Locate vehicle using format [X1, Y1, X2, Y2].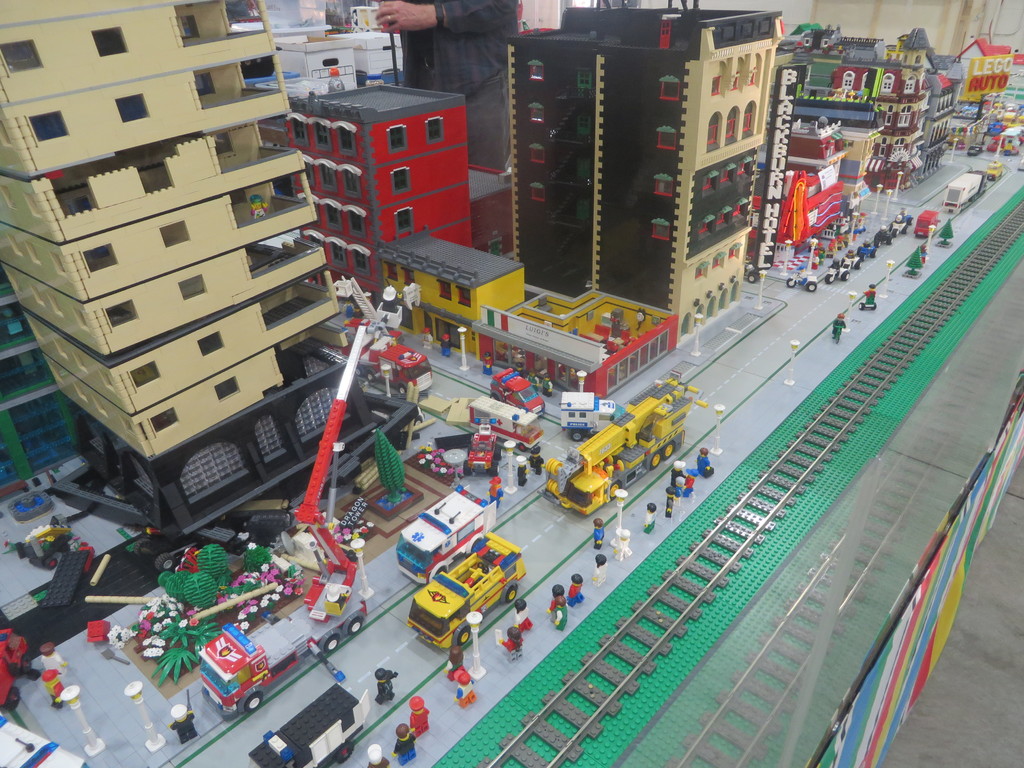
[547, 374, 691, 546].
